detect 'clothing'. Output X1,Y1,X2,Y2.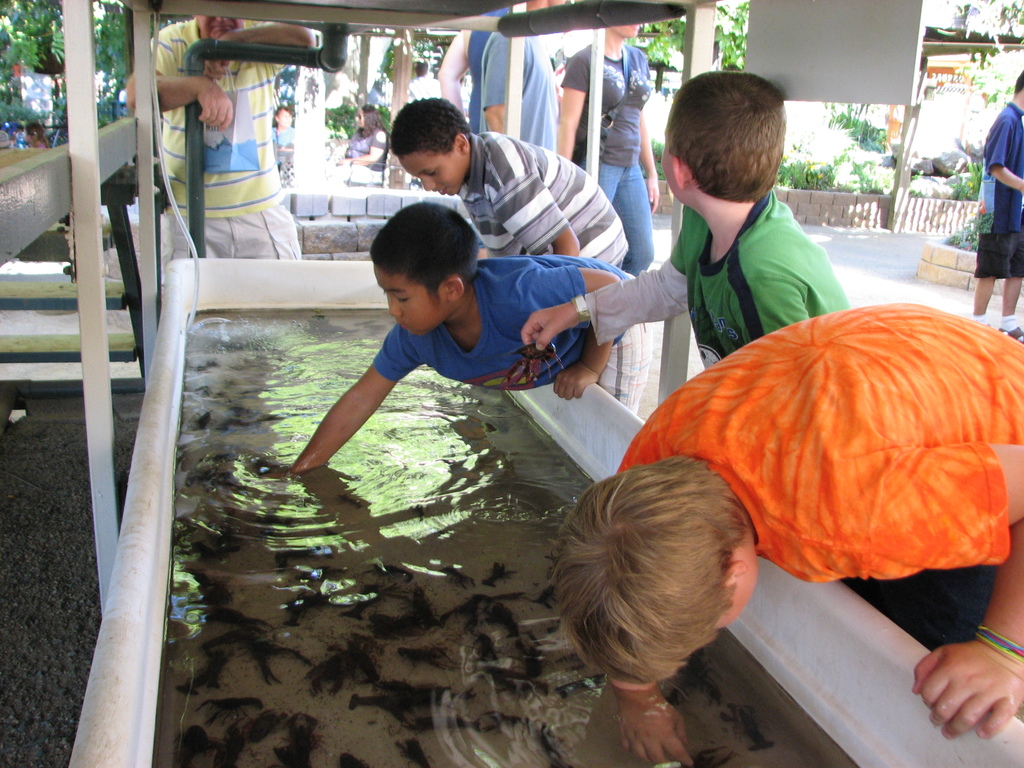
364,251,673,425.
